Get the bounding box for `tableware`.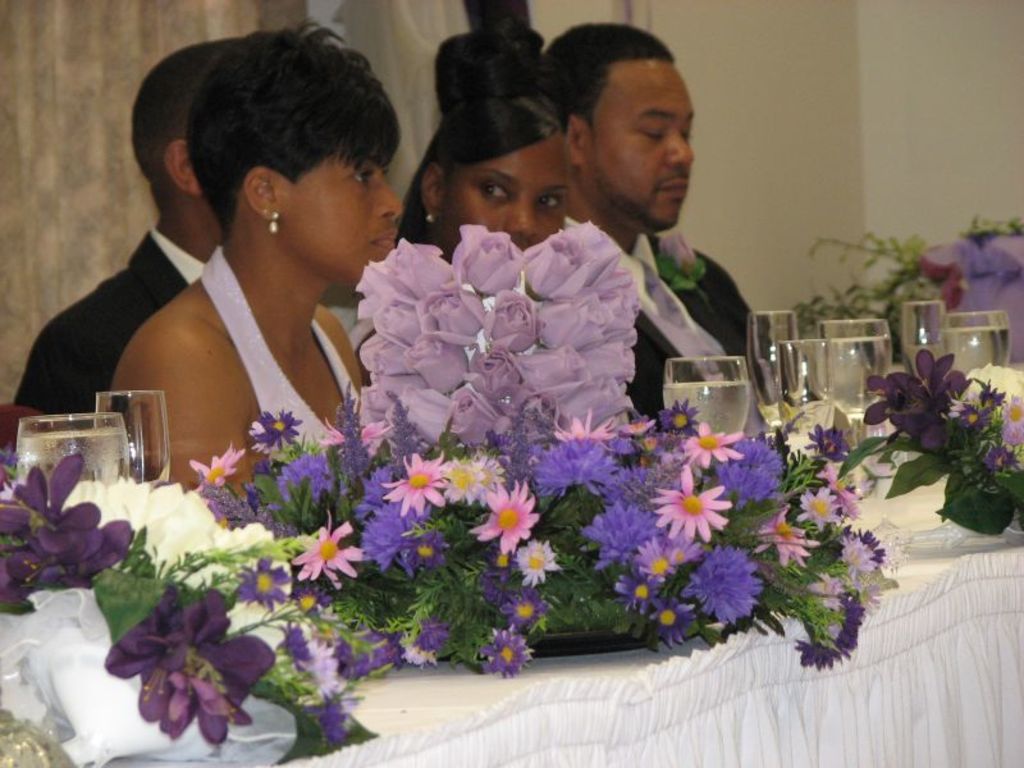
750/312/808/433.
